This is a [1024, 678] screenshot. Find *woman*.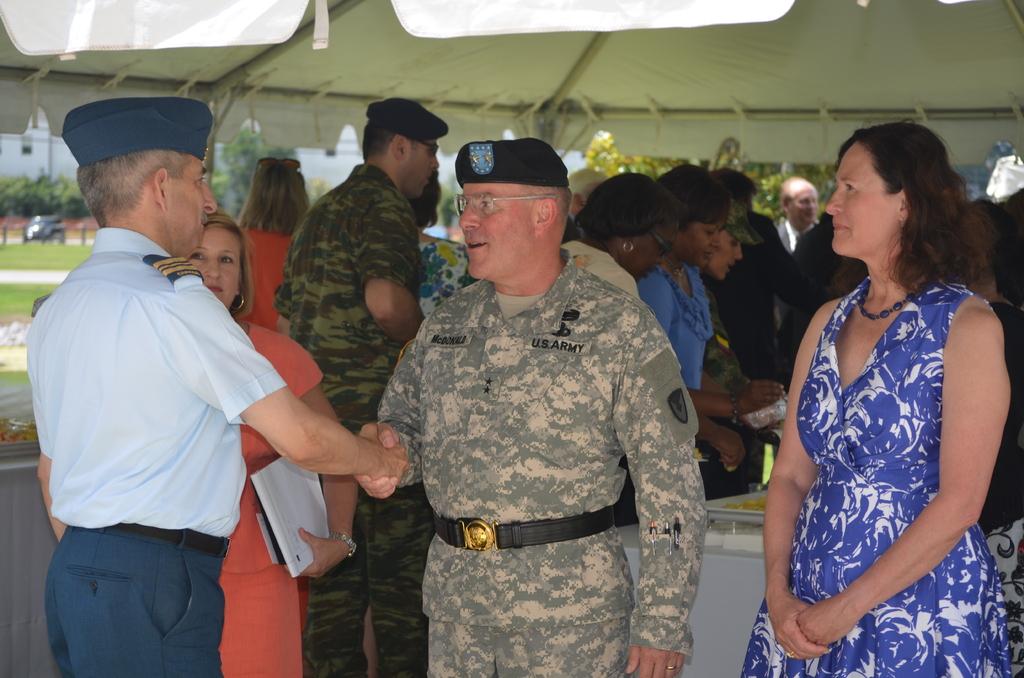
Bounding box: x1=227 y1=151 x2=320 y2=336.
